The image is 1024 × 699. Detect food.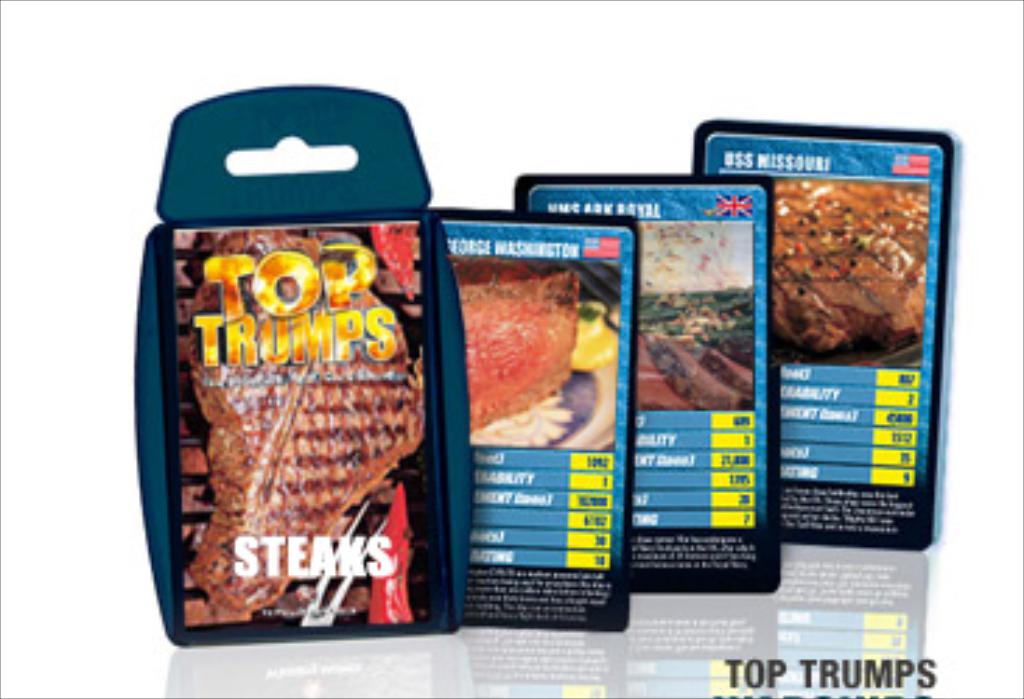
Detection: (467, 257, 582, 431).
